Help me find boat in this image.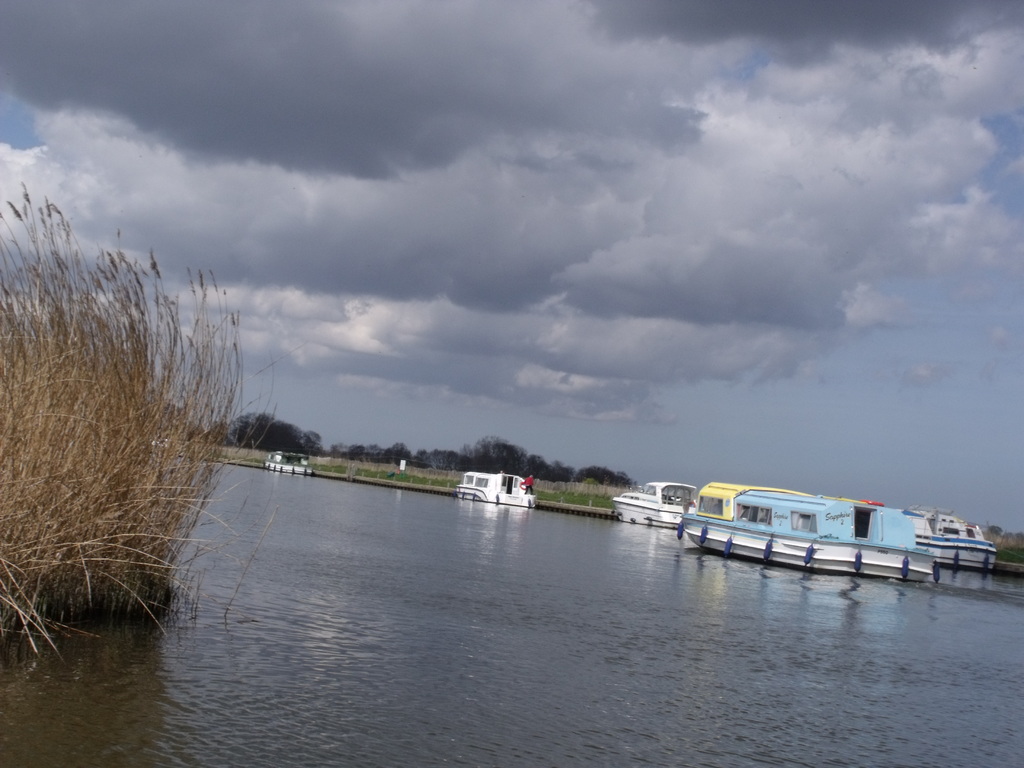
Found it: box=[456, 470, 538, 509].
